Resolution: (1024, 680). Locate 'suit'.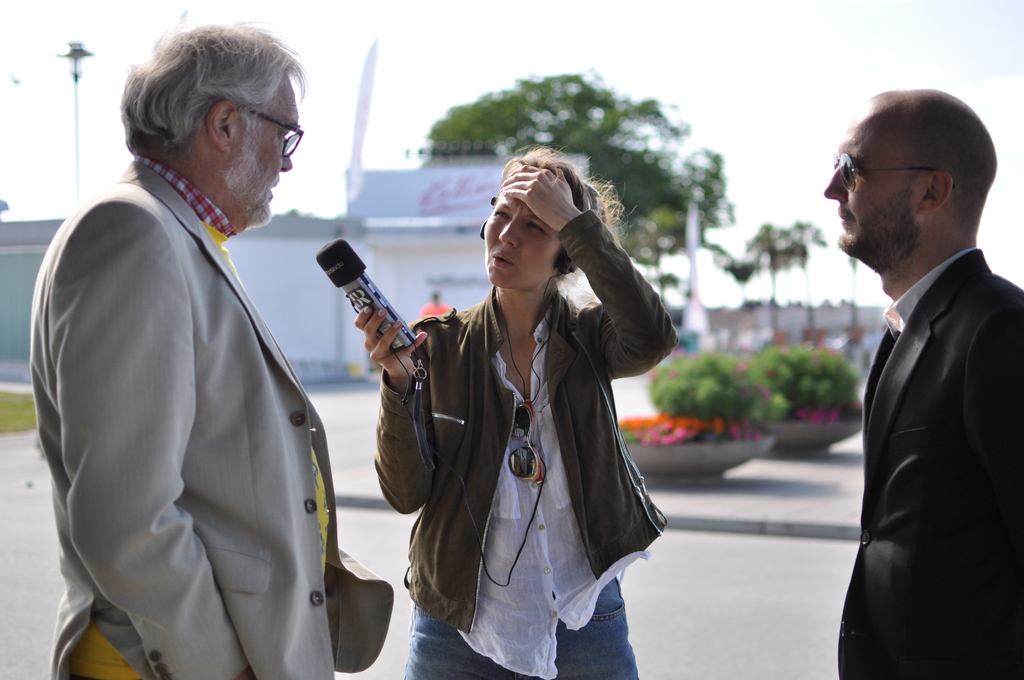
l=28, t=86, r=360, b=672.
